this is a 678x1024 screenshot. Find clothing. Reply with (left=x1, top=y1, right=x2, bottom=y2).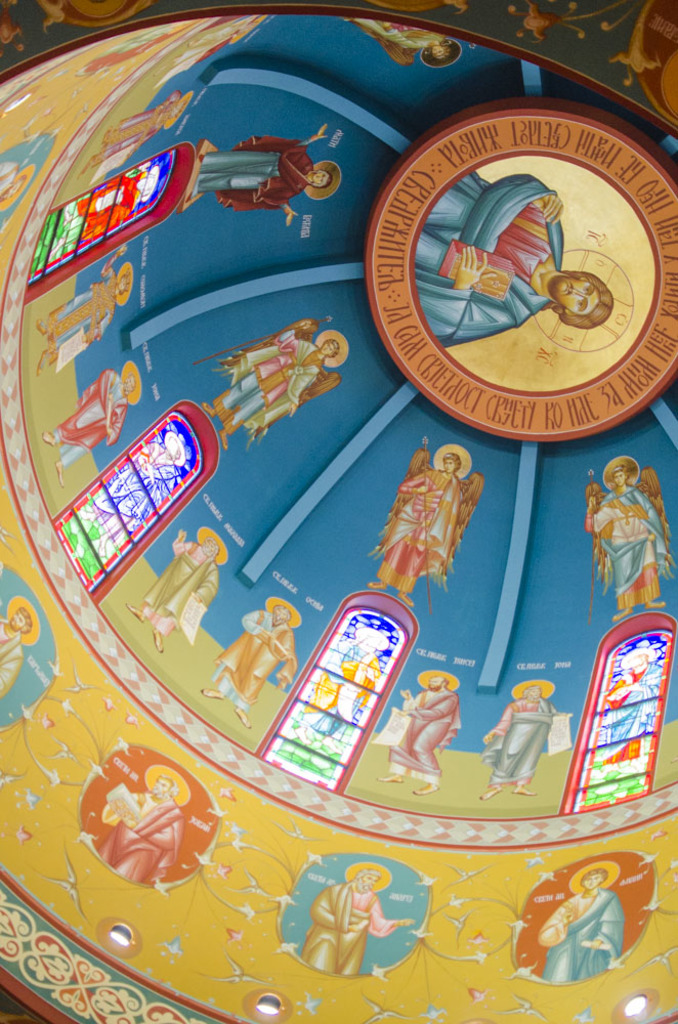
(left=581, top=482, right=661, bottom=589).
